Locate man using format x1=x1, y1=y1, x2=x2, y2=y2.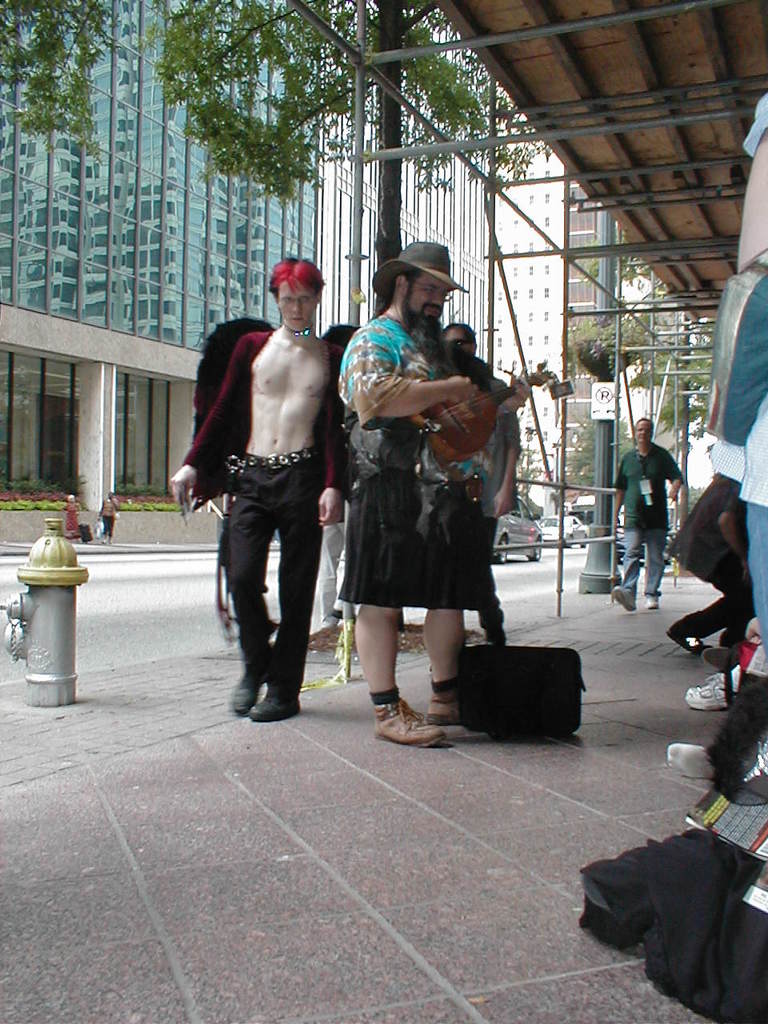
x1=338, y1=237, x2=530, y2=750.
